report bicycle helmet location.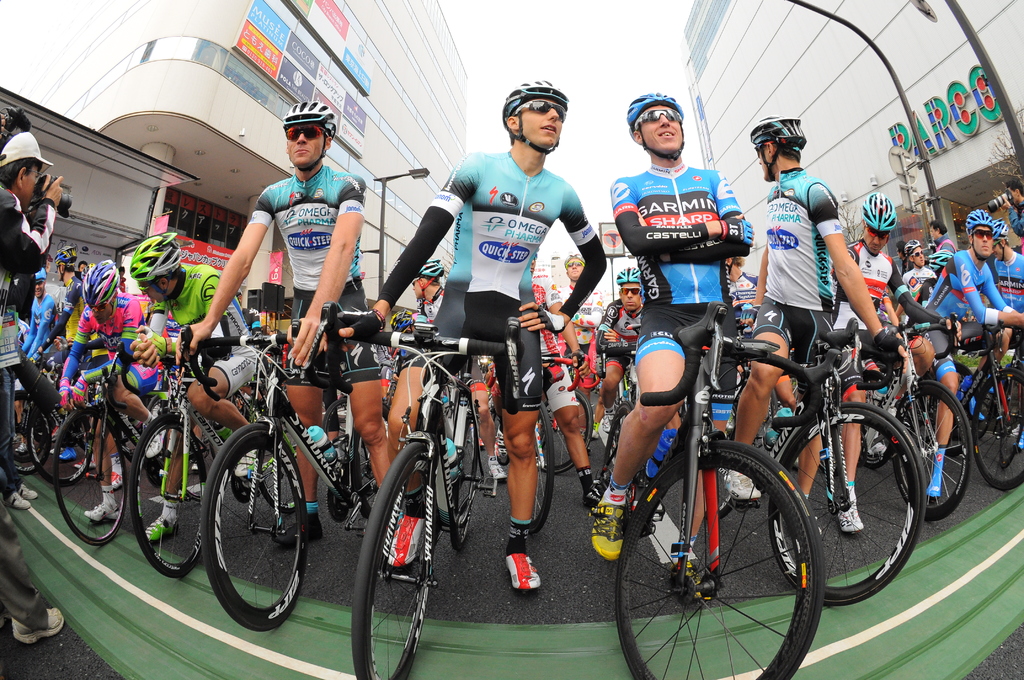
Report: [85, 259, 119, 311].
